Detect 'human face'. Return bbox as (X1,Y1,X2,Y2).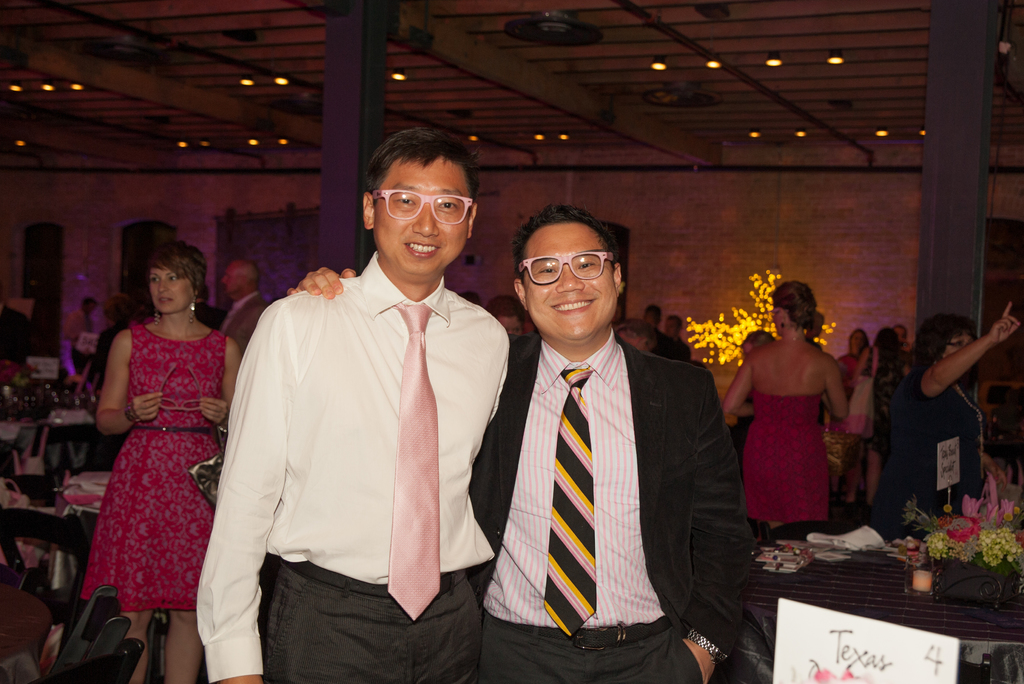
(943,333,975,356).
